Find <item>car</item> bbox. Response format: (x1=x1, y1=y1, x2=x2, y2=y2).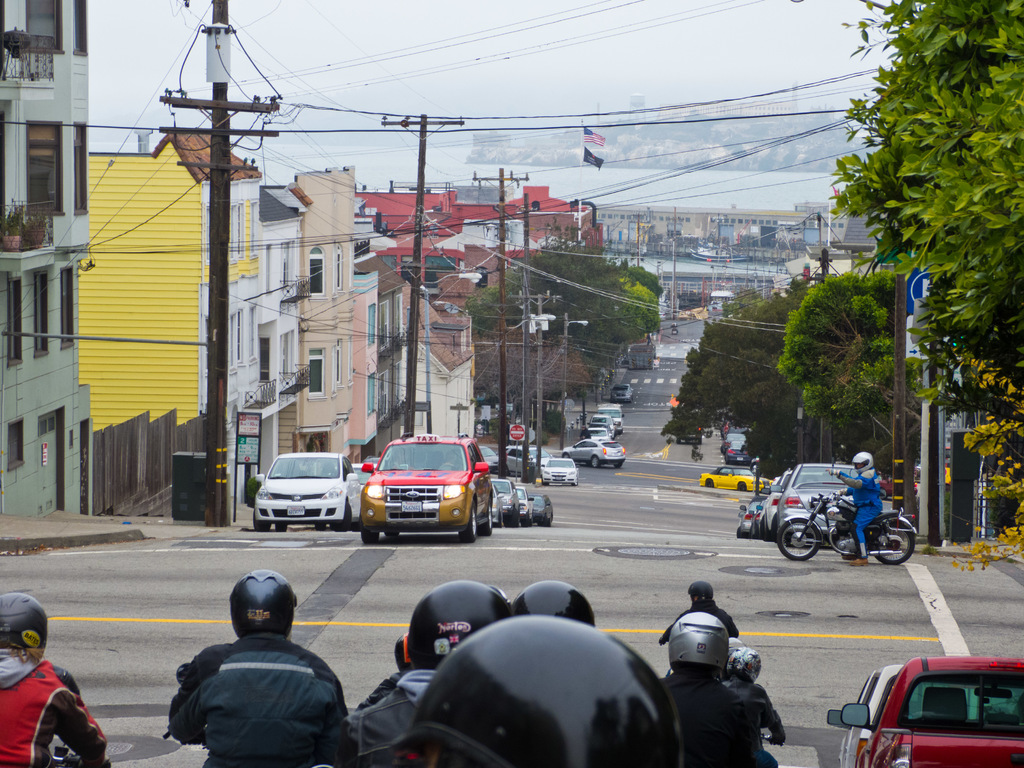
(x1=587, y1=428, x2=609, y2=439).
